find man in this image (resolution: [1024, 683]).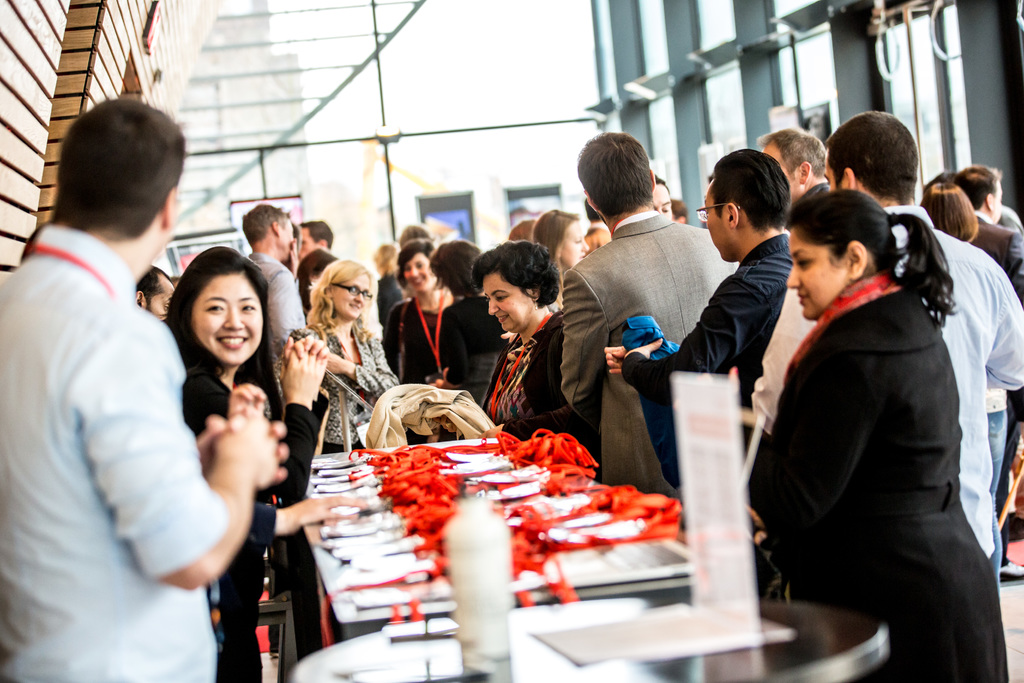
l=955, t=163, r=1023, b=579.
